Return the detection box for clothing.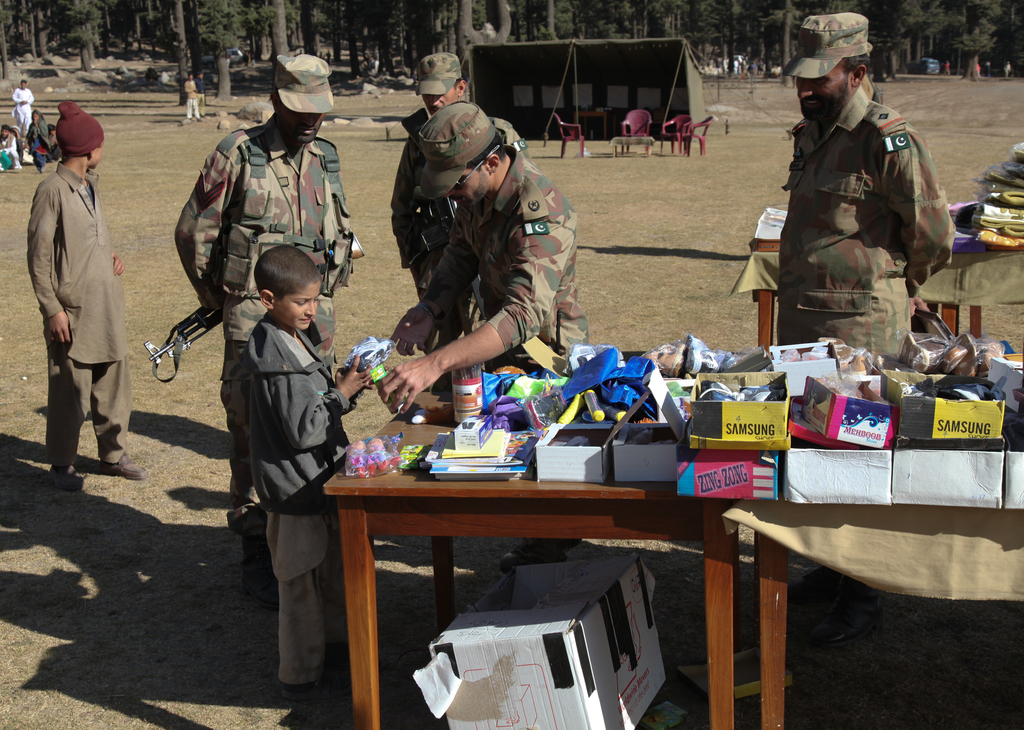
detection(393, 117, 532, 399).
